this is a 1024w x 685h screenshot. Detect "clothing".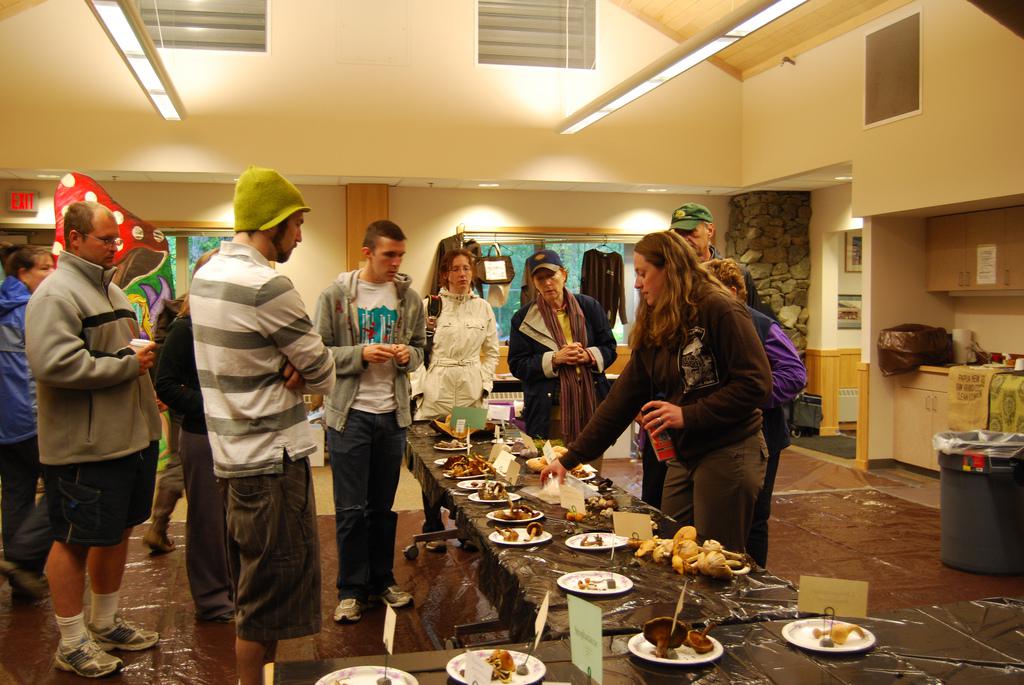
Rect(499, 283, 621, 452).
